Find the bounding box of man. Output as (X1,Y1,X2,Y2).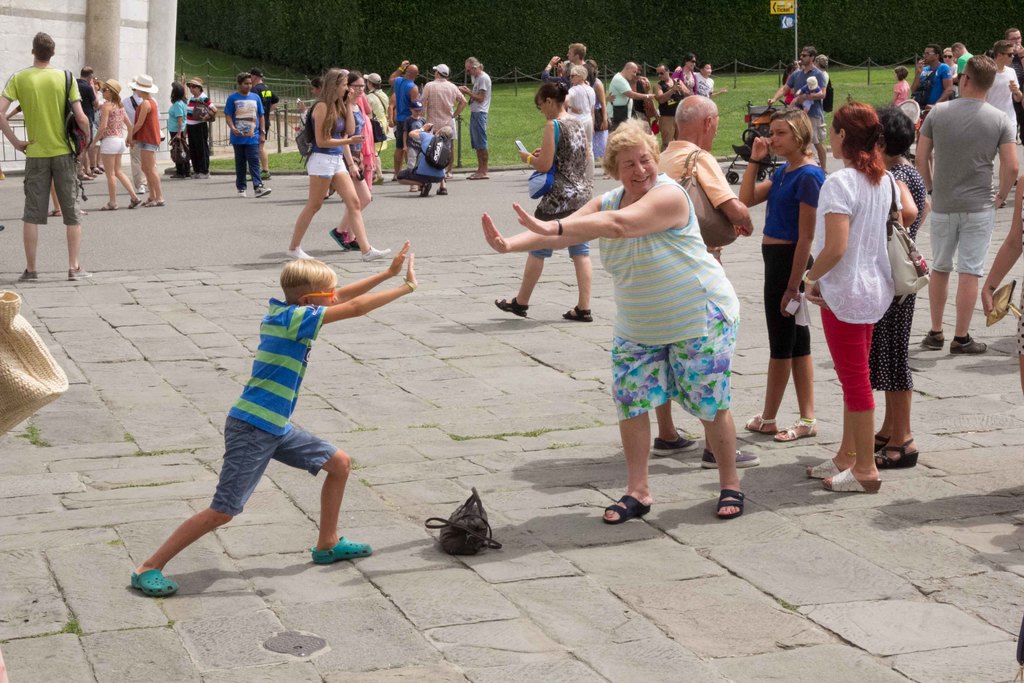
(985,38,1022,187).
